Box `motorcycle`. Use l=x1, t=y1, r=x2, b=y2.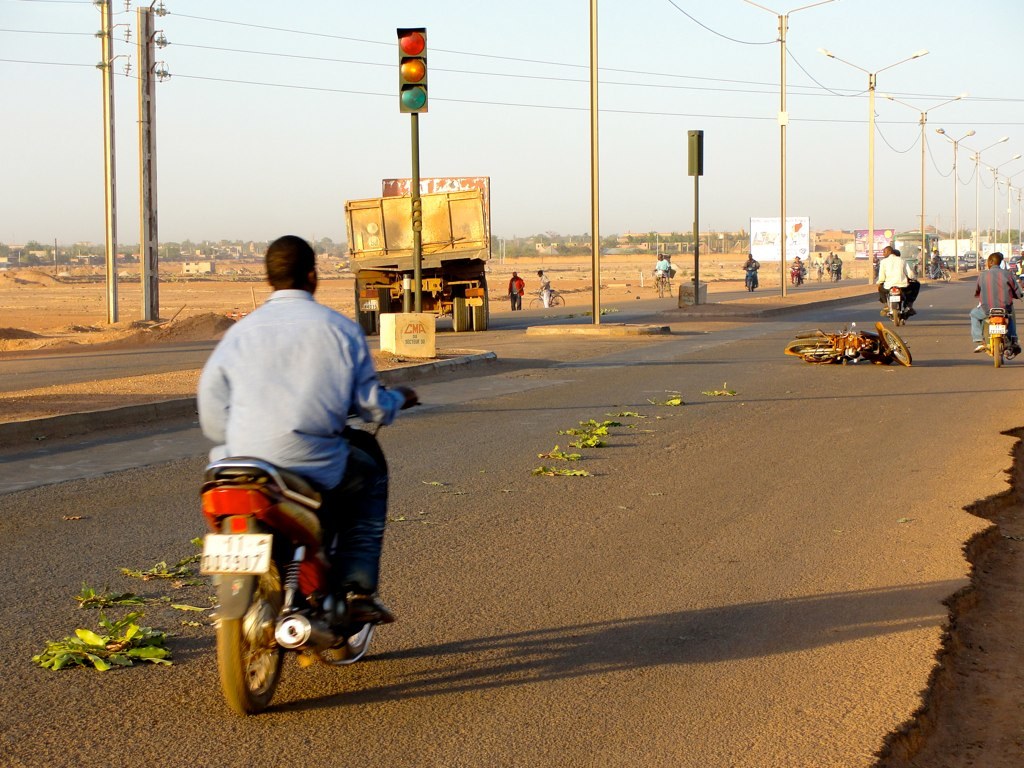
l=183, t=436, r=411, b=722.
